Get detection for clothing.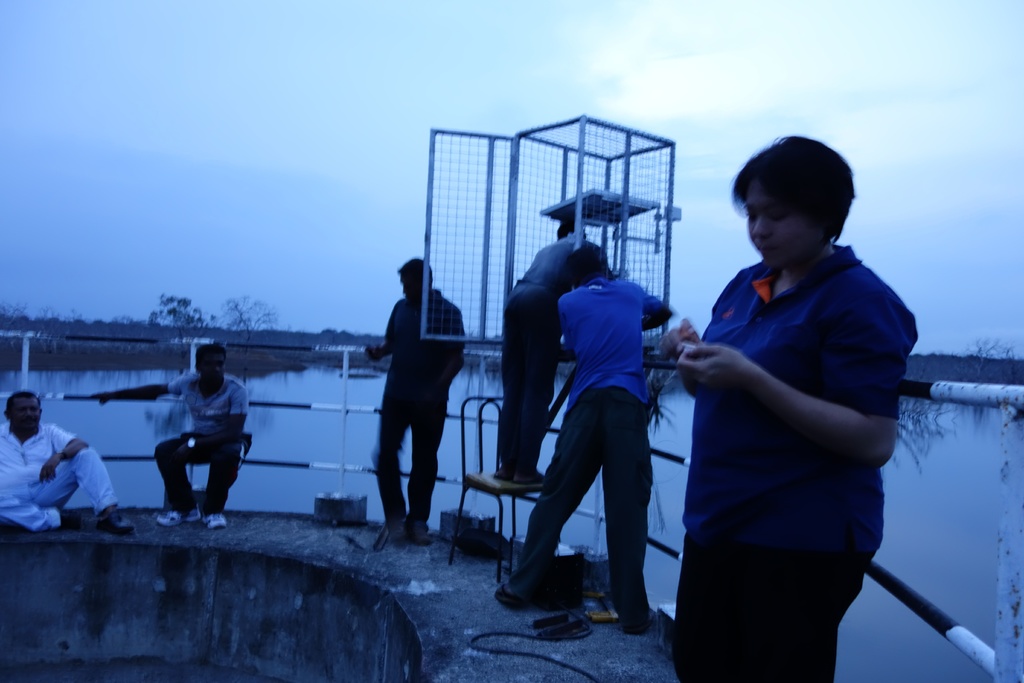
Detection: 158 373 252 515.
